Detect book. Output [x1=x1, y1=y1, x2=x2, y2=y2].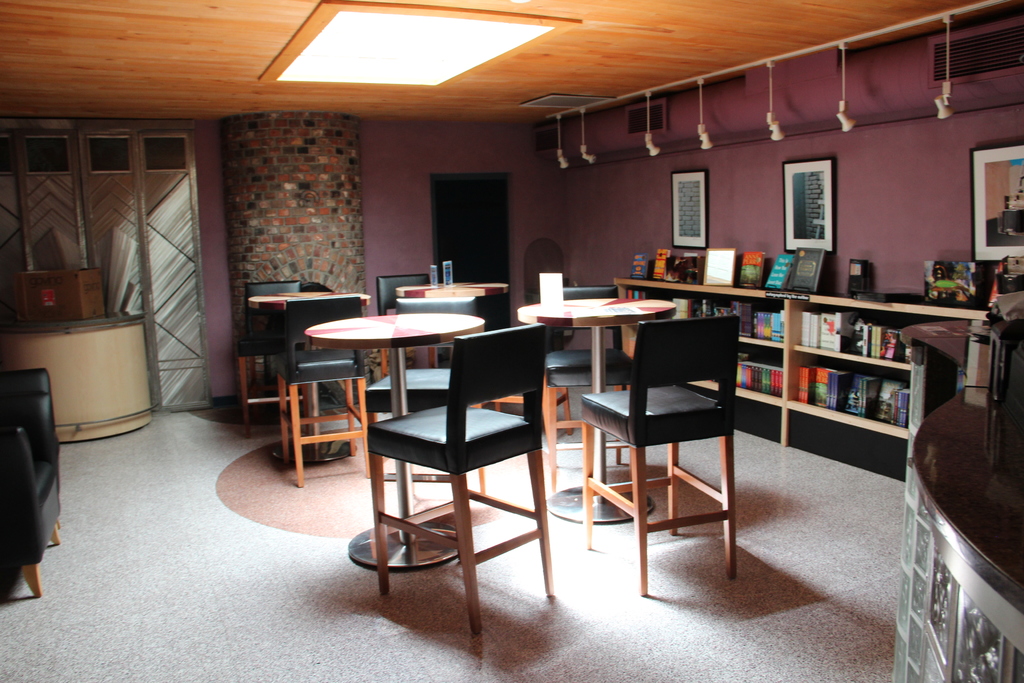
[x1=742, y1=251, x2=764, y2=286].
